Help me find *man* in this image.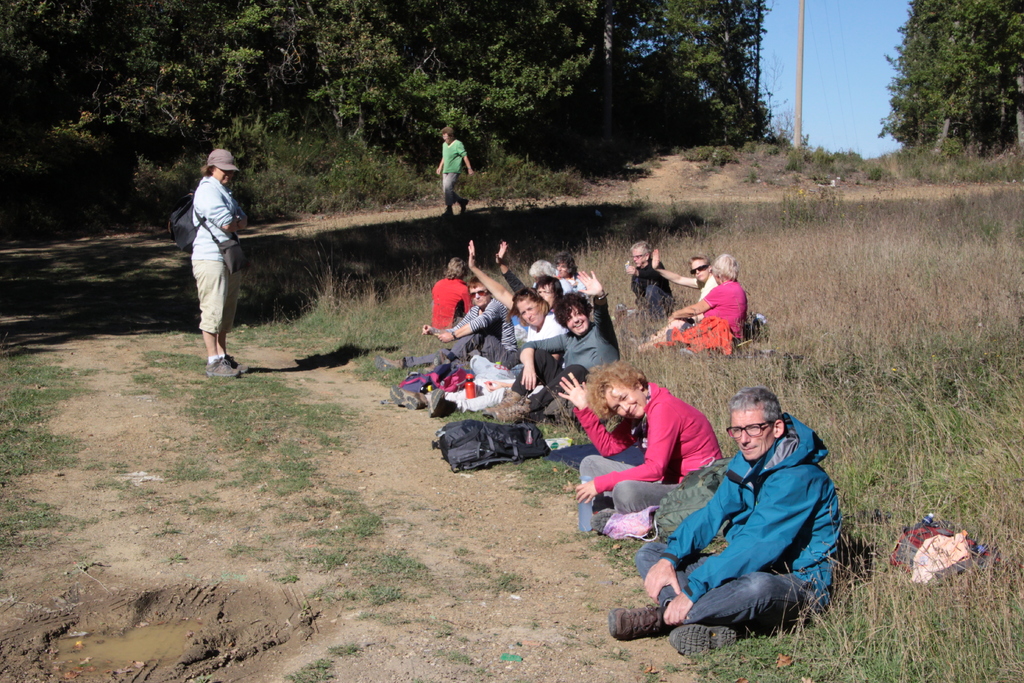
Found it: <region>648, 252, 720, 342</region>.
